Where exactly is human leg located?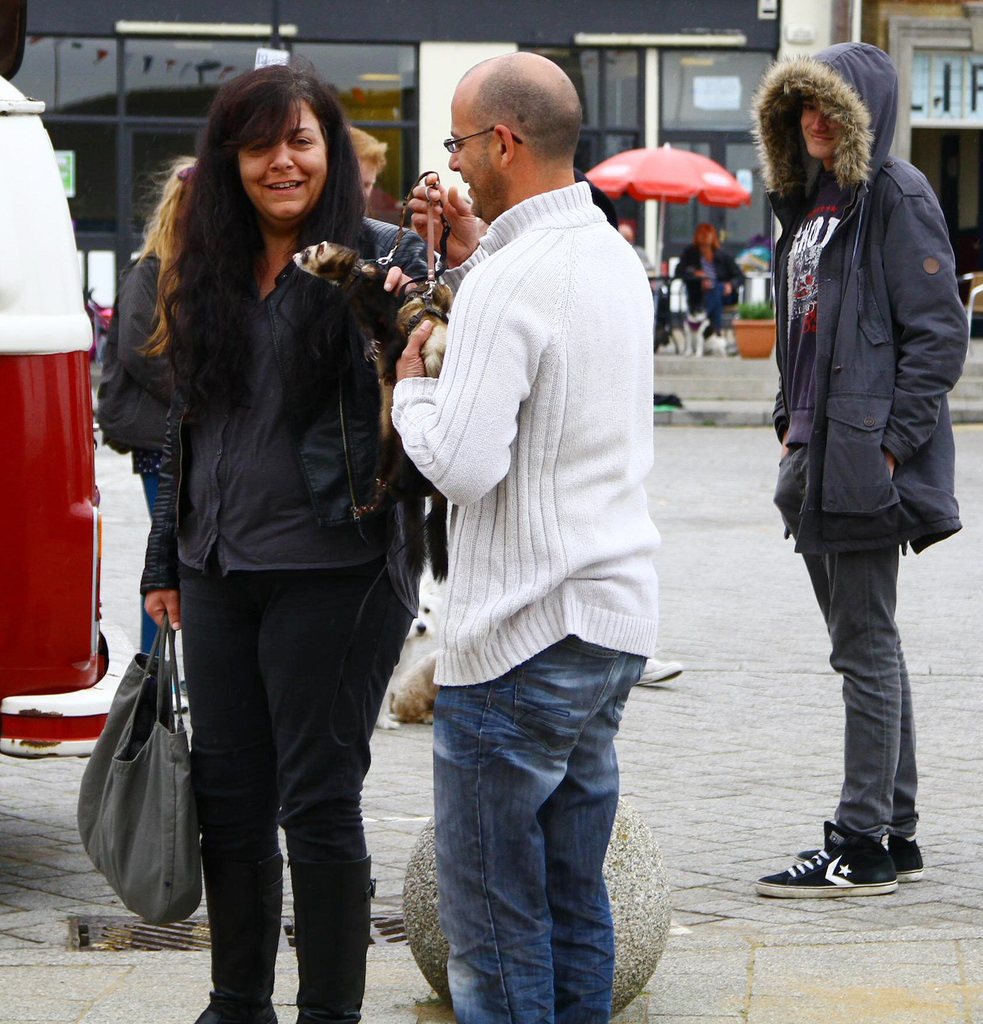
Its bounding box is <box>288,572,400,1016</box>.
